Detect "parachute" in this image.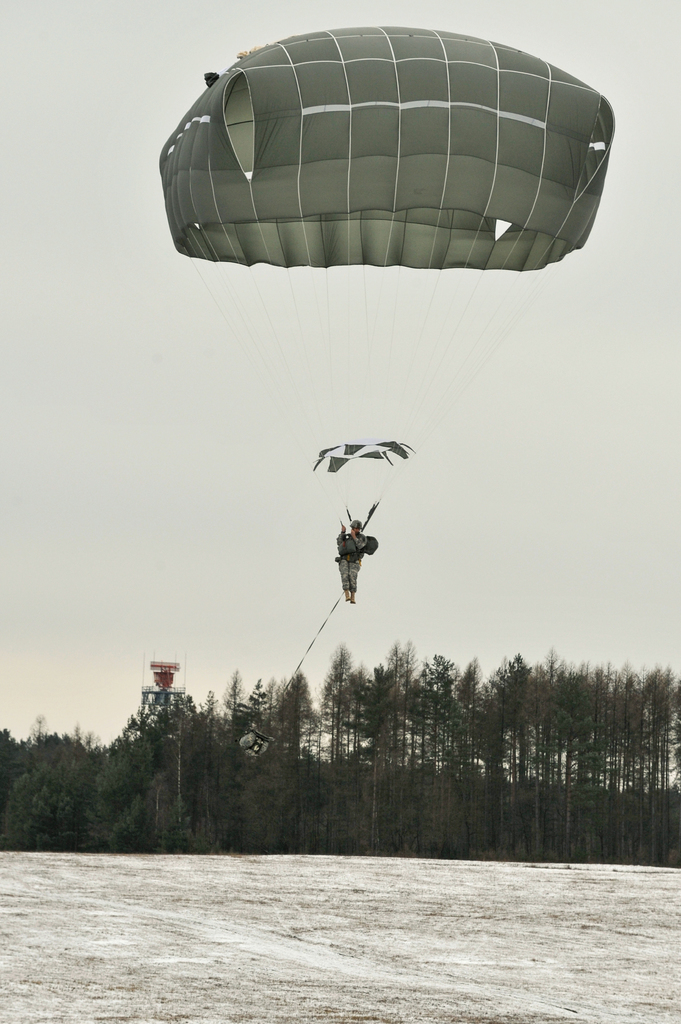
Detection: bbox(162, 31, 607, 241).
